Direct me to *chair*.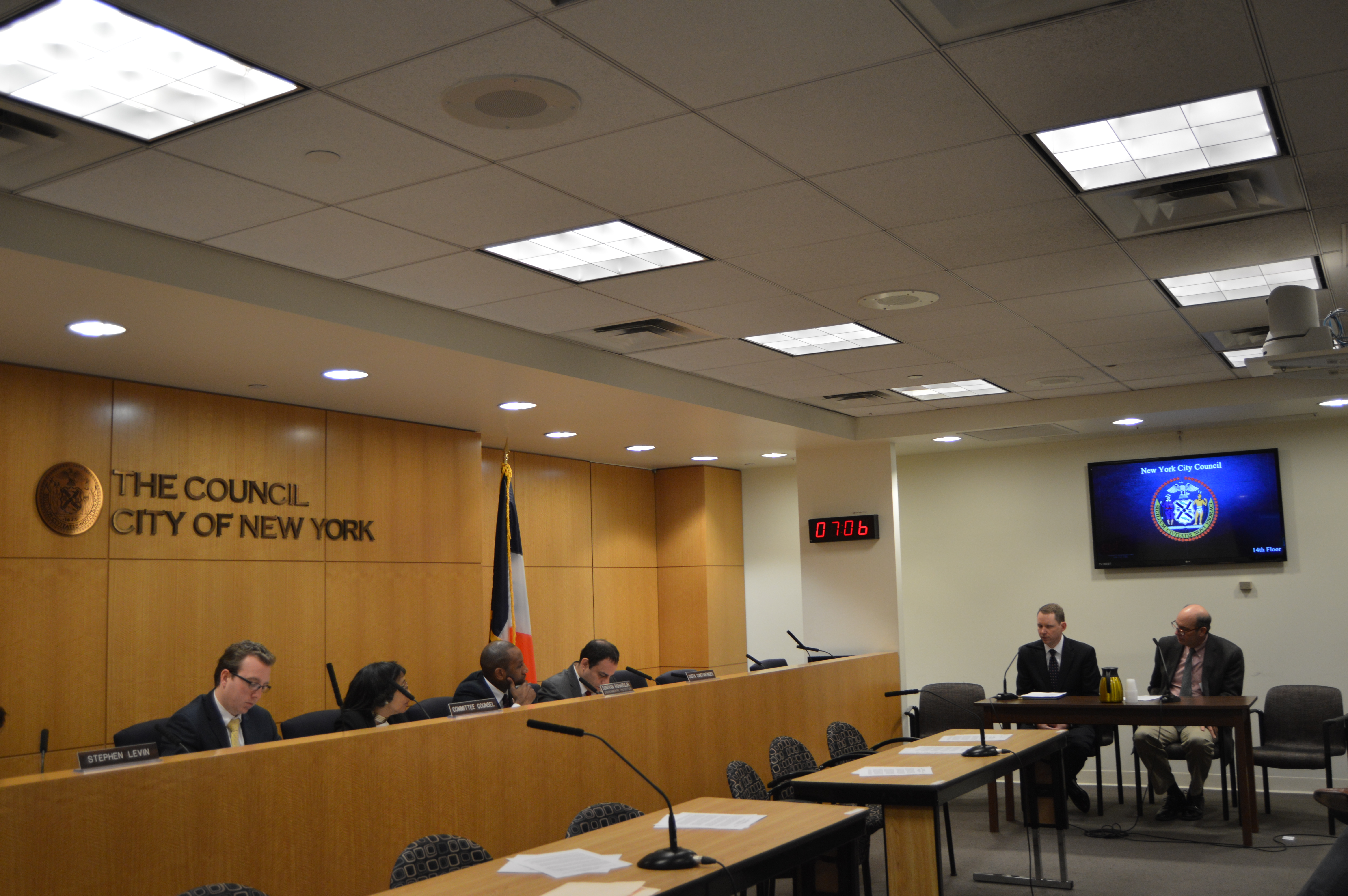
Direction: x1=186, y1=161, x2=210, y2=176.
